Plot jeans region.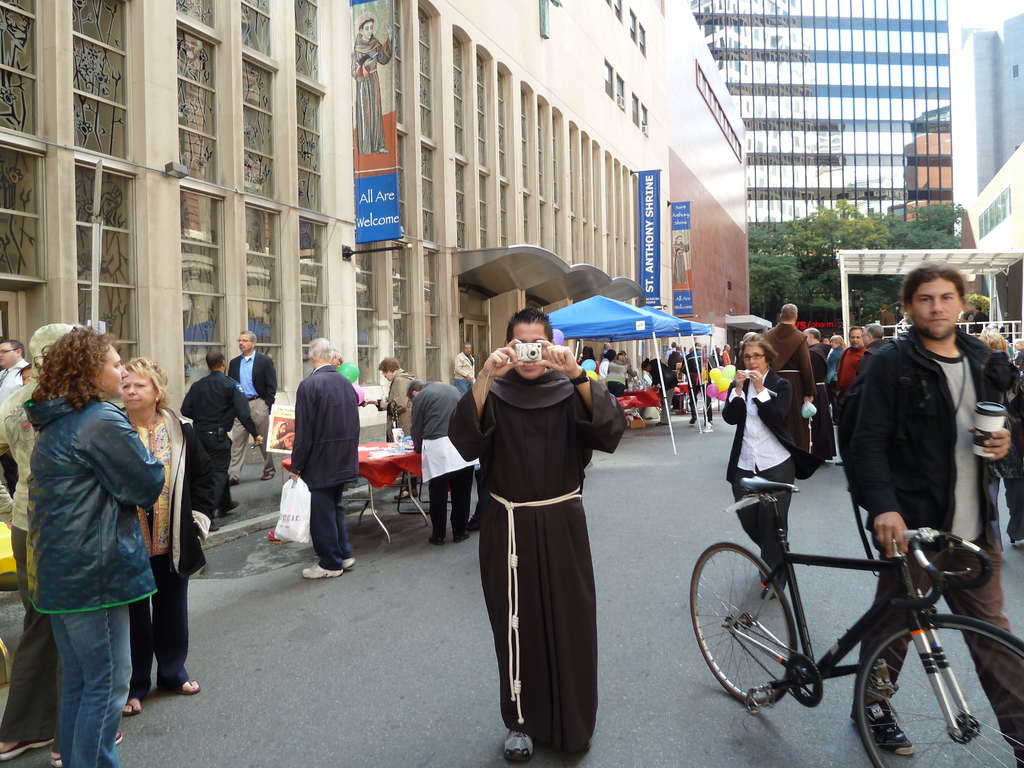
Plotted at select_region(31, 598, 122, 758).
